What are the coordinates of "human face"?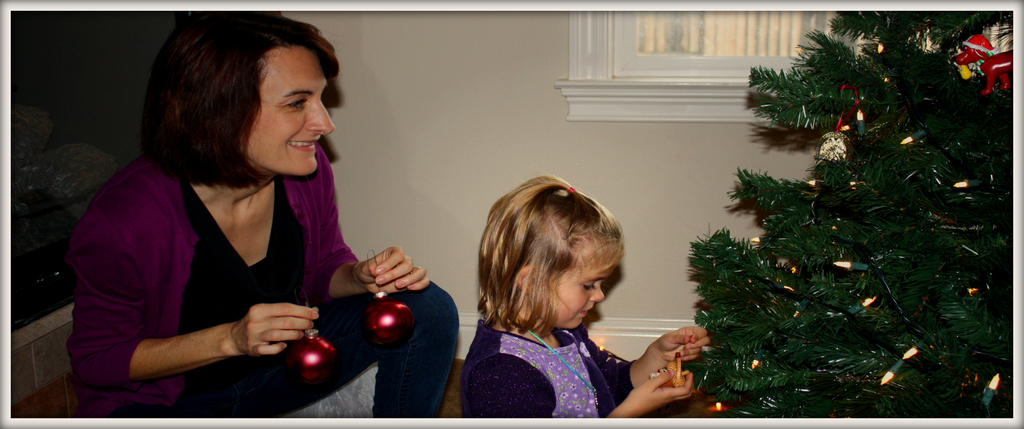
{"left": 241, "top": 44, "right": 334, "bottom": 178}.
